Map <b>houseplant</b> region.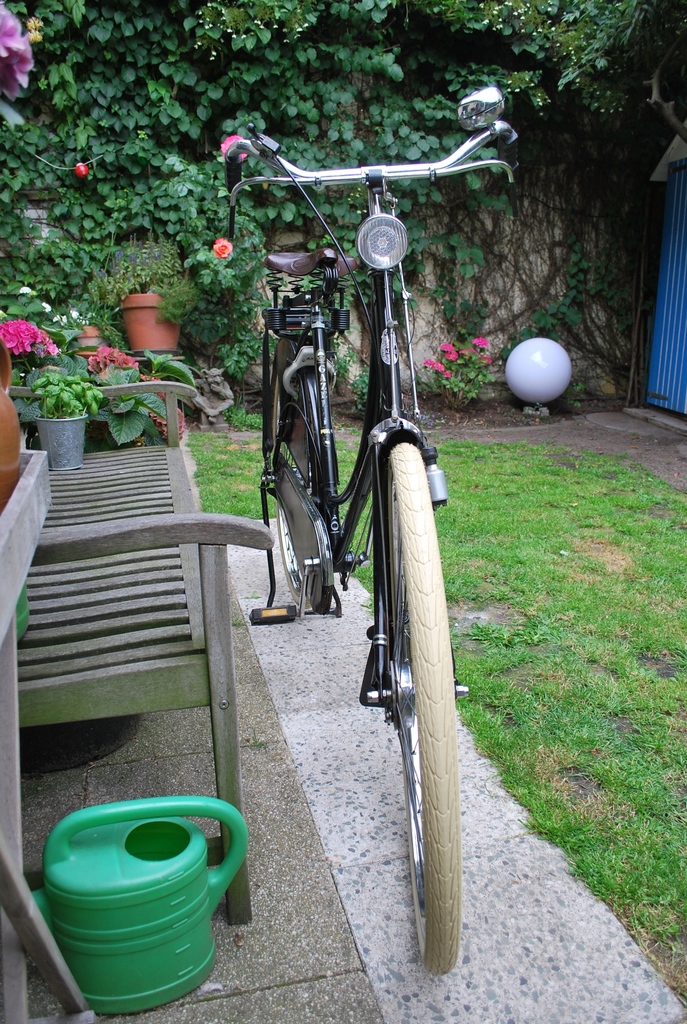
Mapped to bbox=(71, 288, 111, 351).
